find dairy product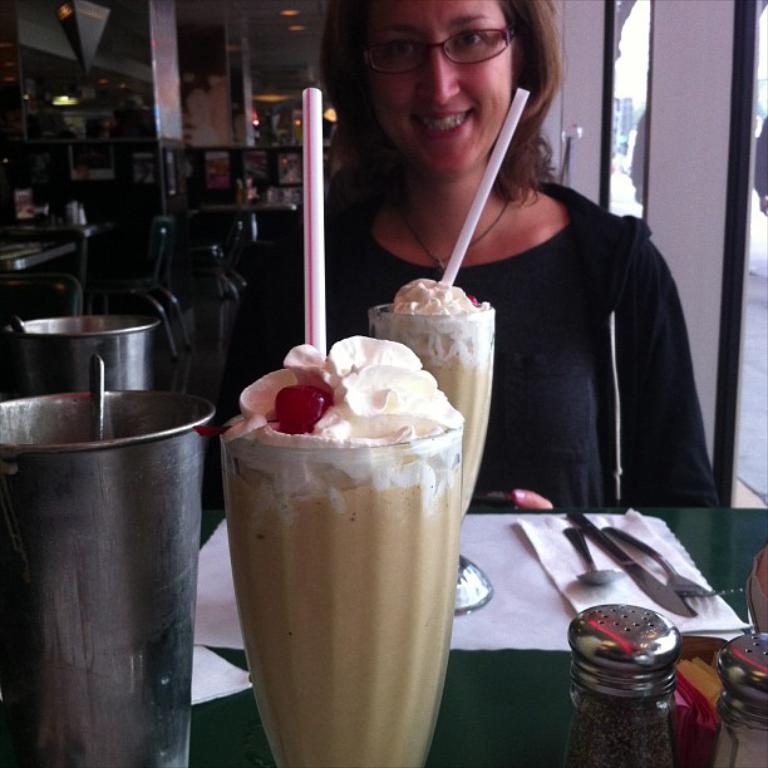
region(211, 324, 489, 681)
